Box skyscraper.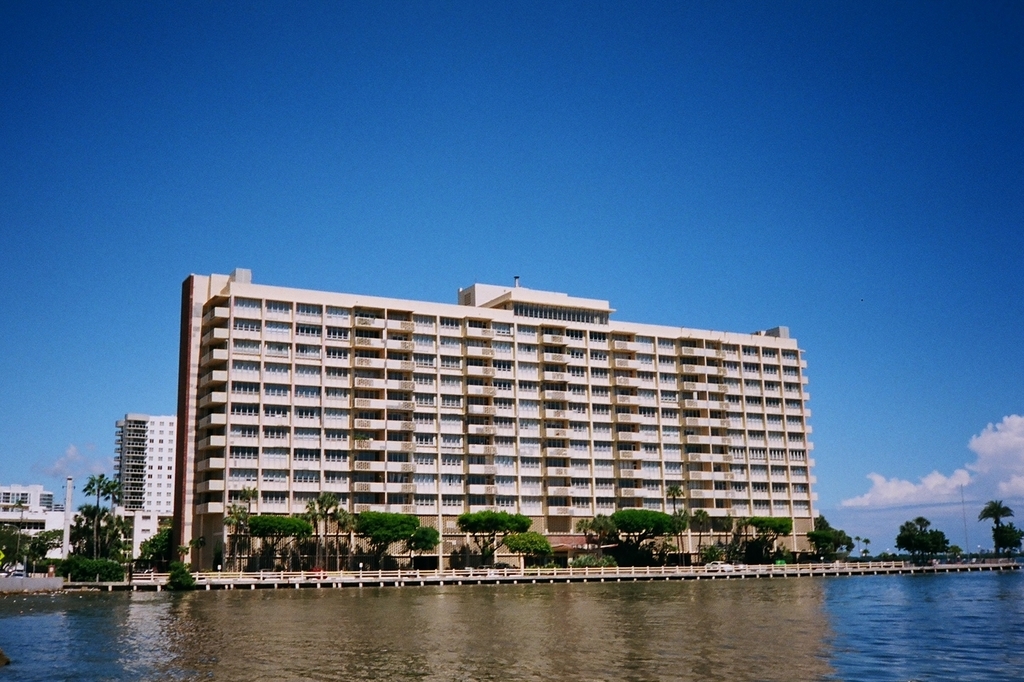
{"left": 113, "top": 406, "right": 150, "bottom": 520}.
